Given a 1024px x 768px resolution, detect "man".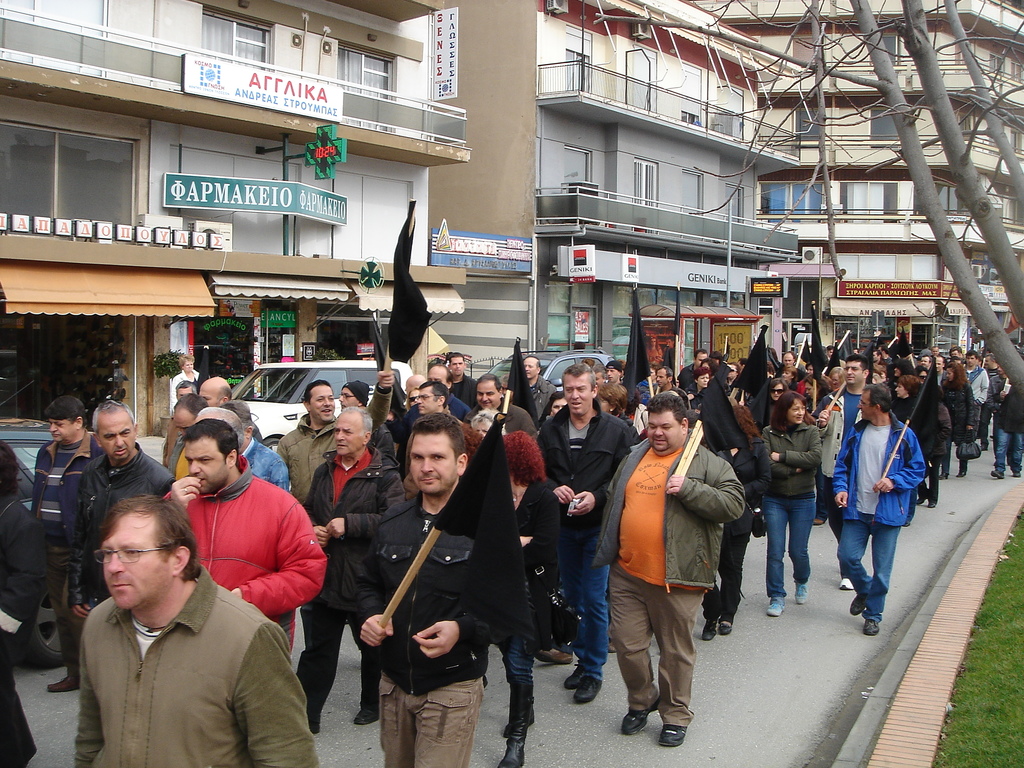
l=966, t=351, r=988, b=437.
